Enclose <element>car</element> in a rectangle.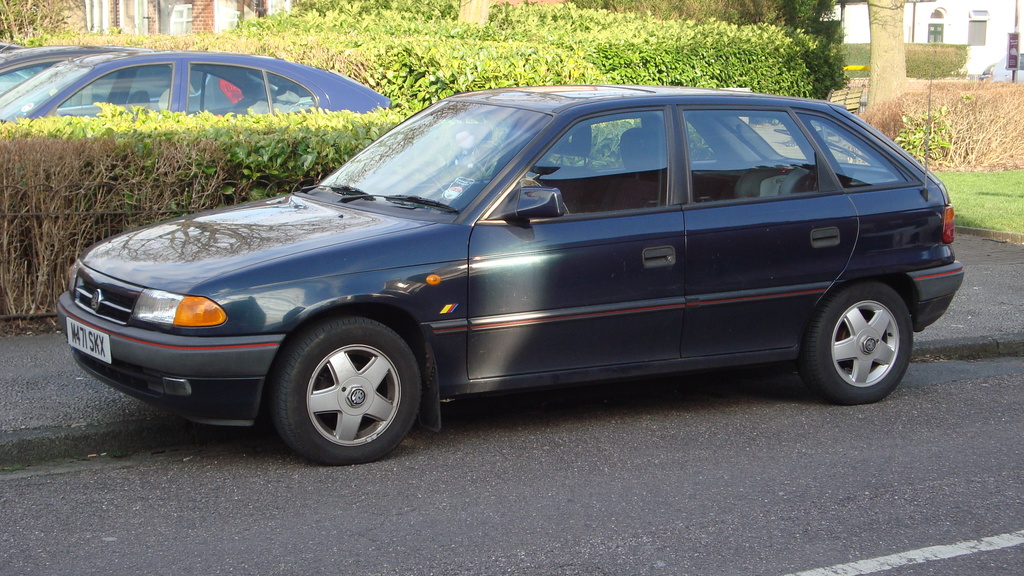
[0,41,45,83].
